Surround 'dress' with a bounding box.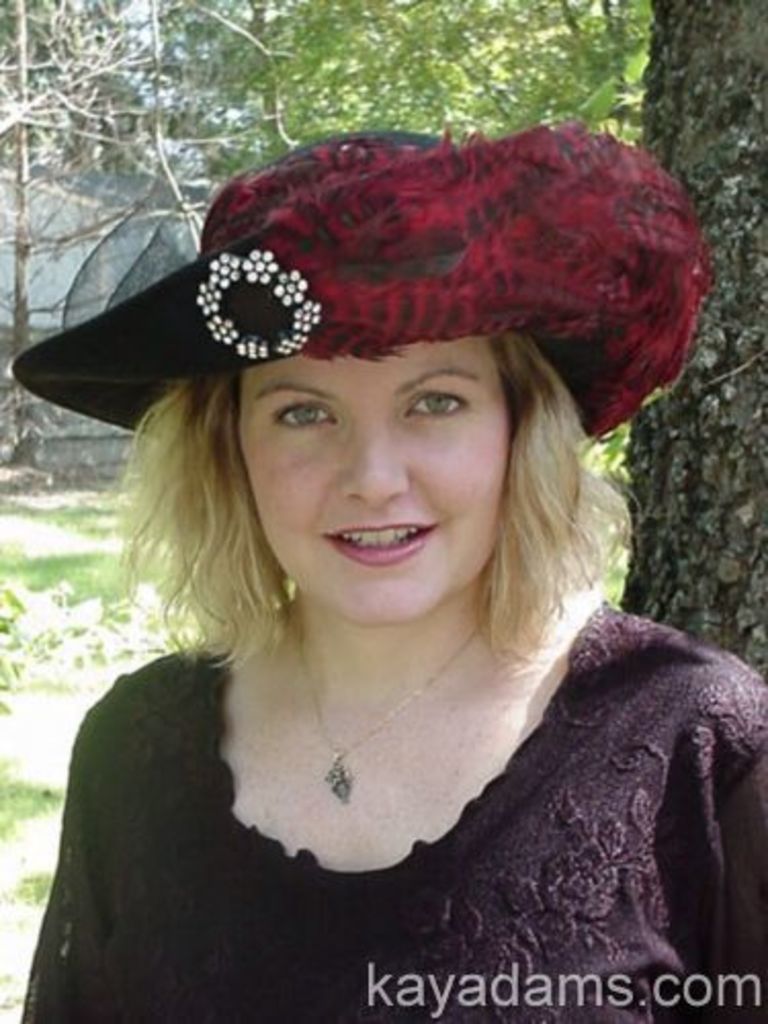
<box>16,604,766,1022</box>.
